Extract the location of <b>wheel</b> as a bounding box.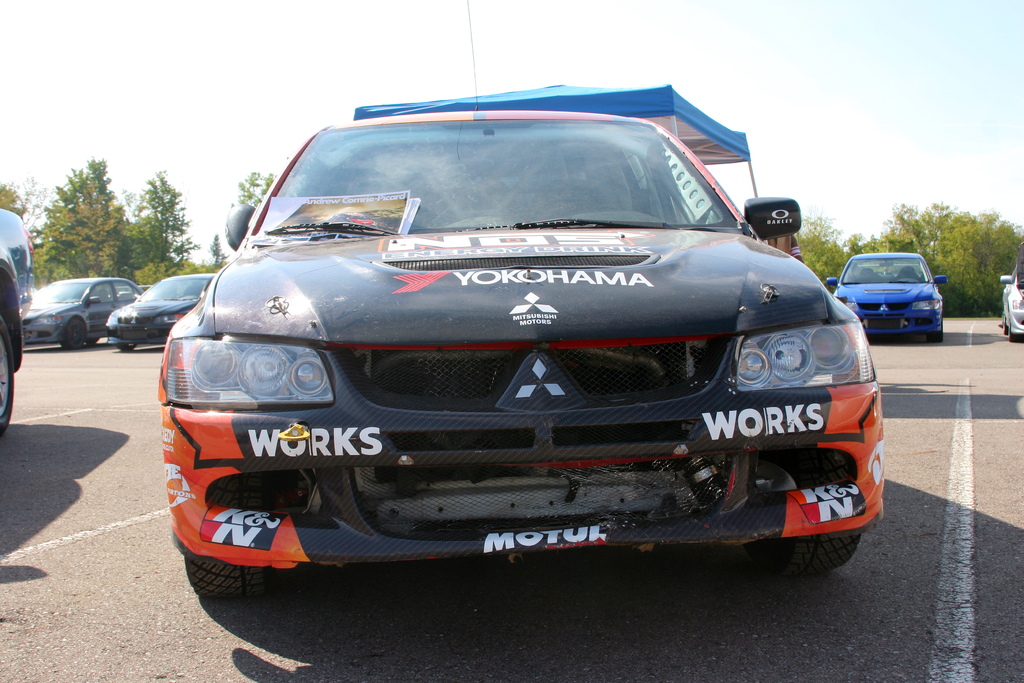
region(0, 311, 17, 440).
